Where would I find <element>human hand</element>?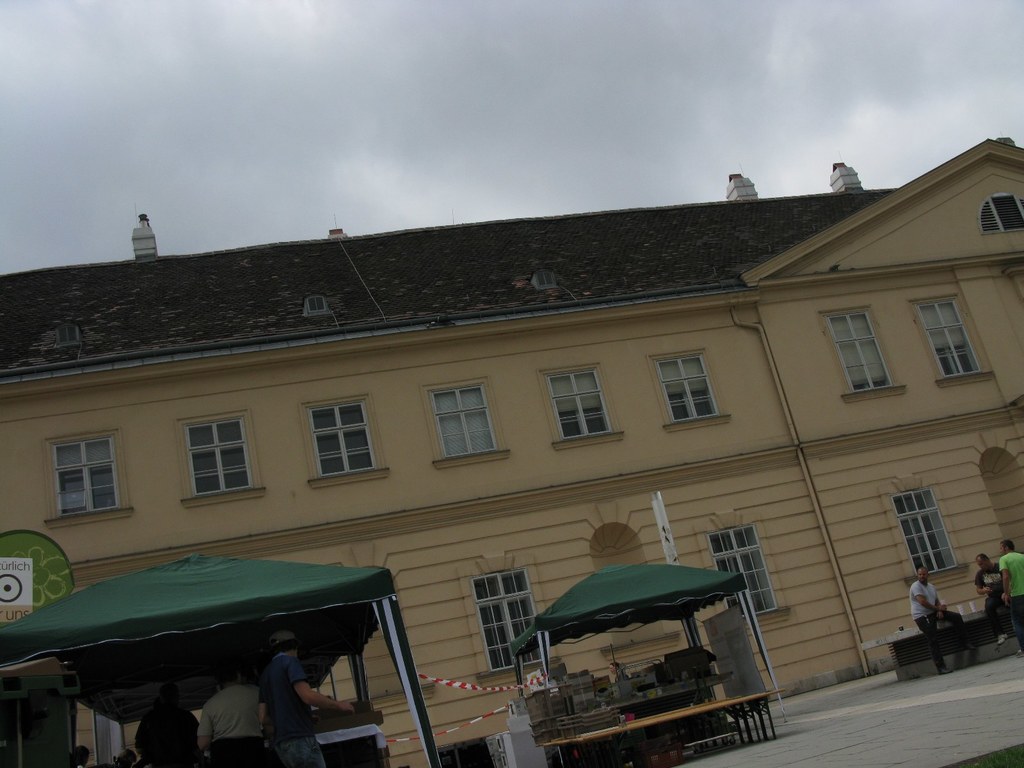
At bbox=(1002, 592, 1011, 608).
